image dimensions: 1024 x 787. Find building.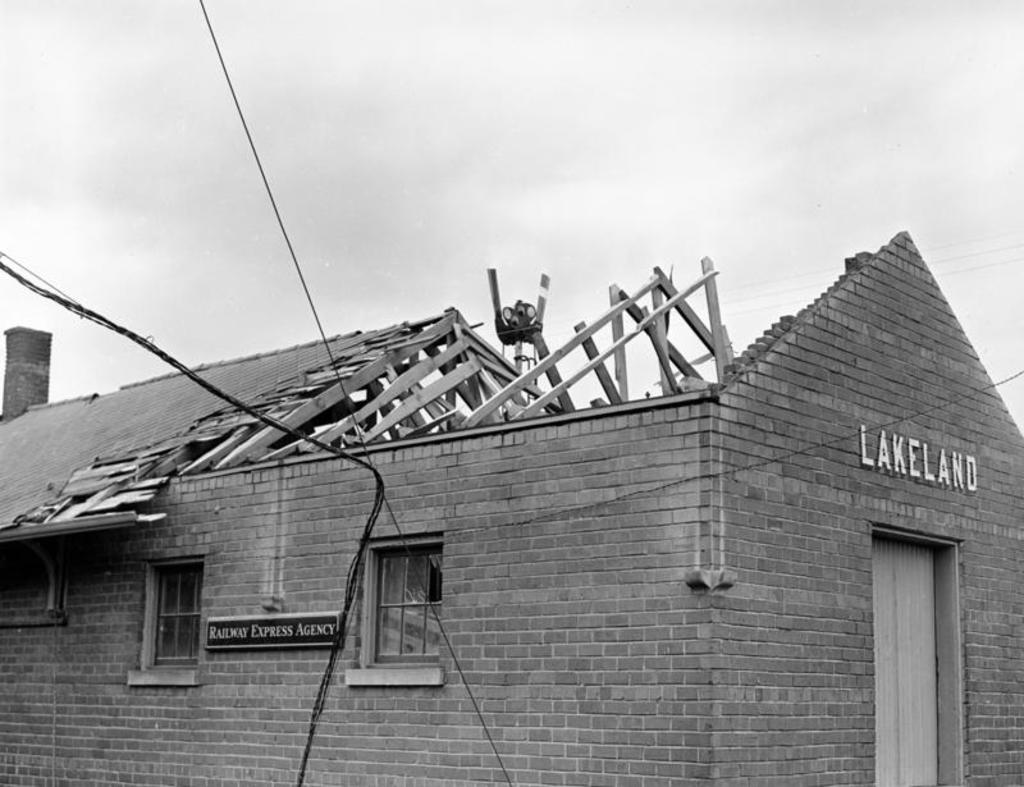
box=[0, 218, 1023, 786].
